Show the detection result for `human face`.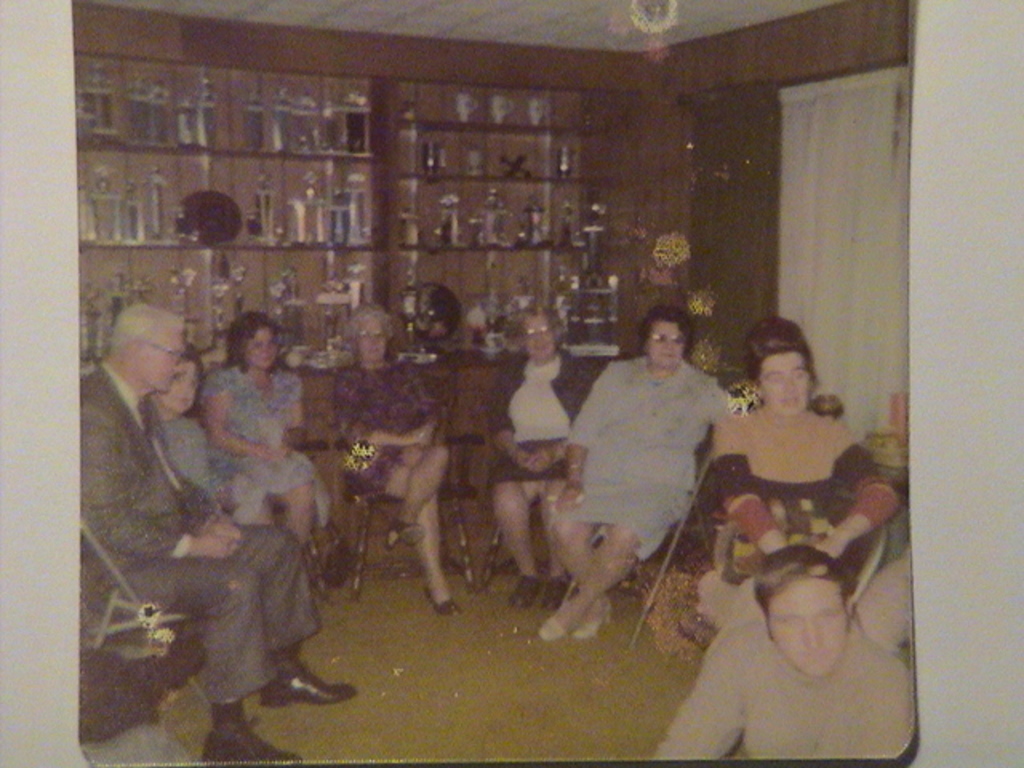
box=[762, 355, 806, 413].
